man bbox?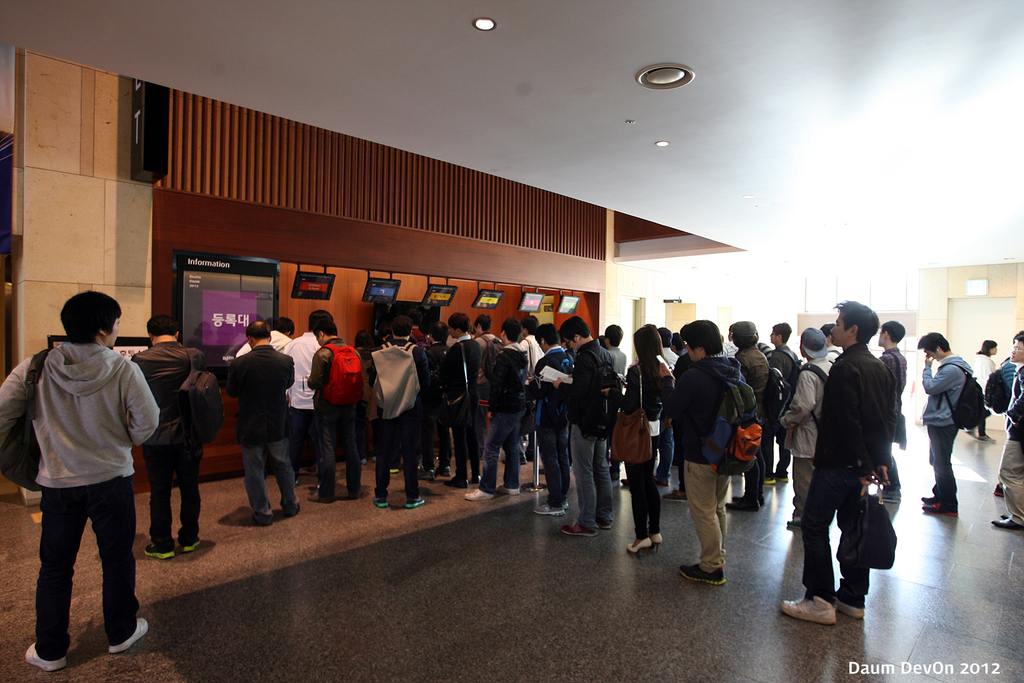
box(426, 321, 451, 475)
